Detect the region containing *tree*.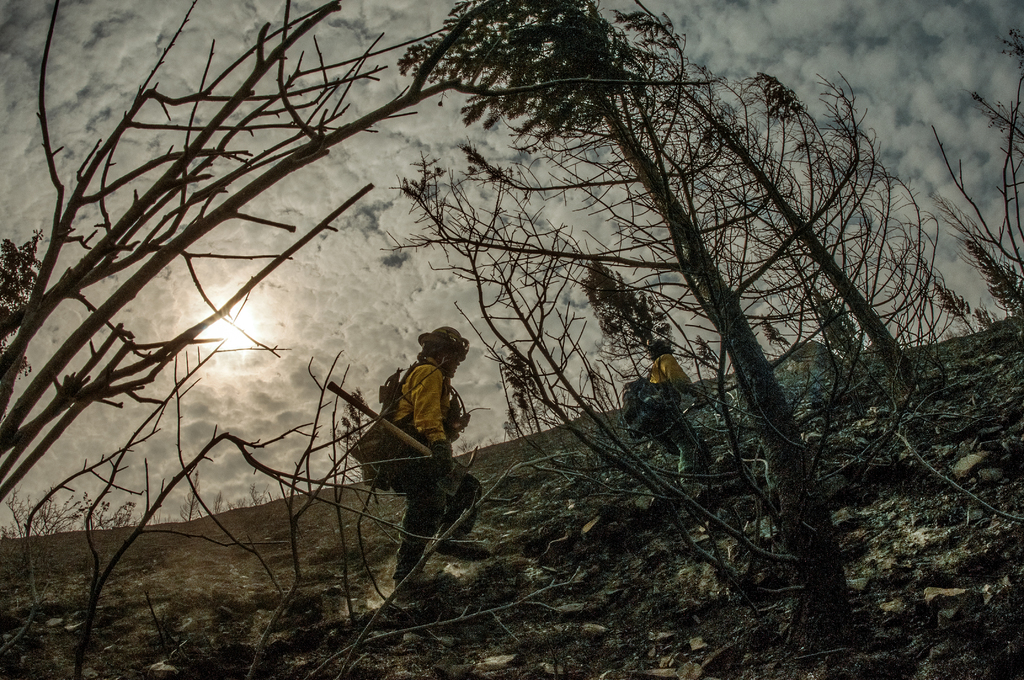
963 235 1023 316.
